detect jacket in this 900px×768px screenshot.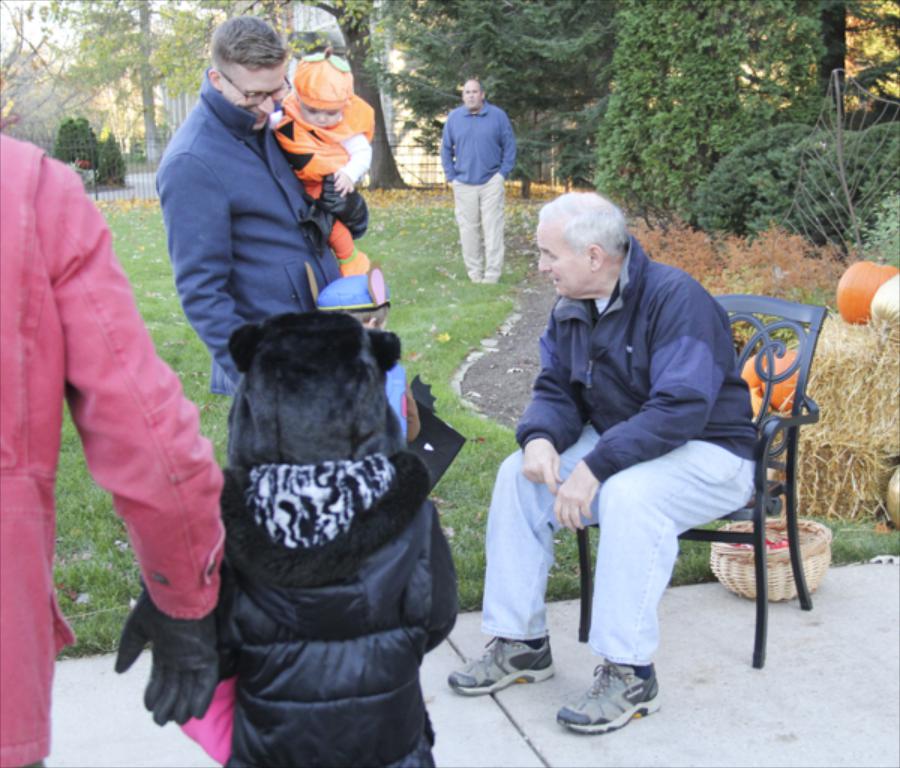
Detection: region(0, 129, 228, 767).
